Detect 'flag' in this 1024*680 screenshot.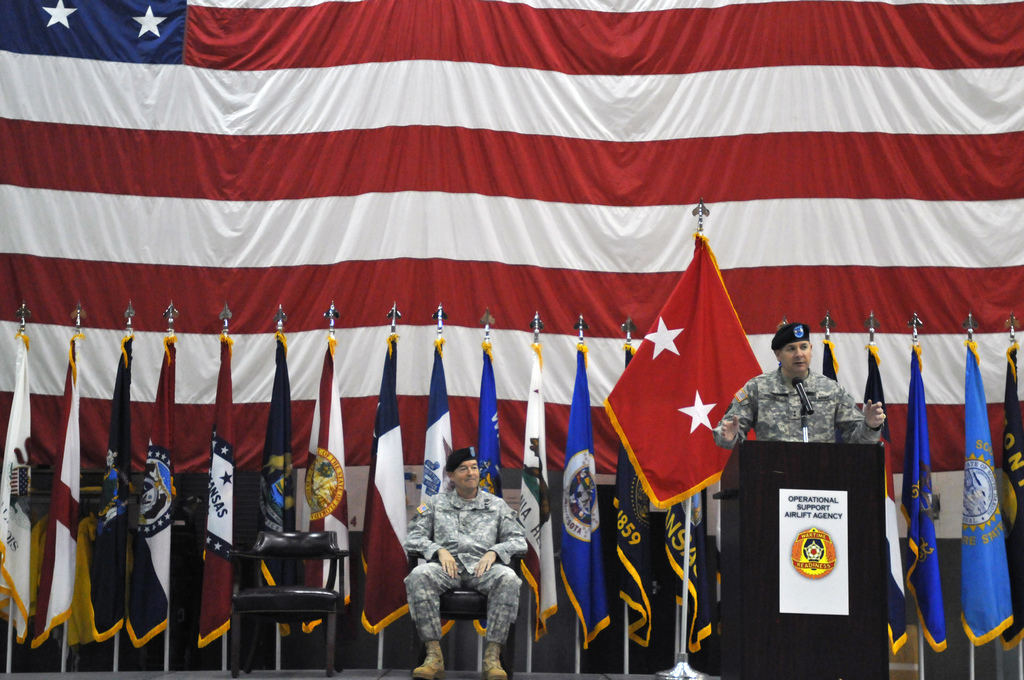
Detection: [left=88, top=341, right=129, bottom=647].
